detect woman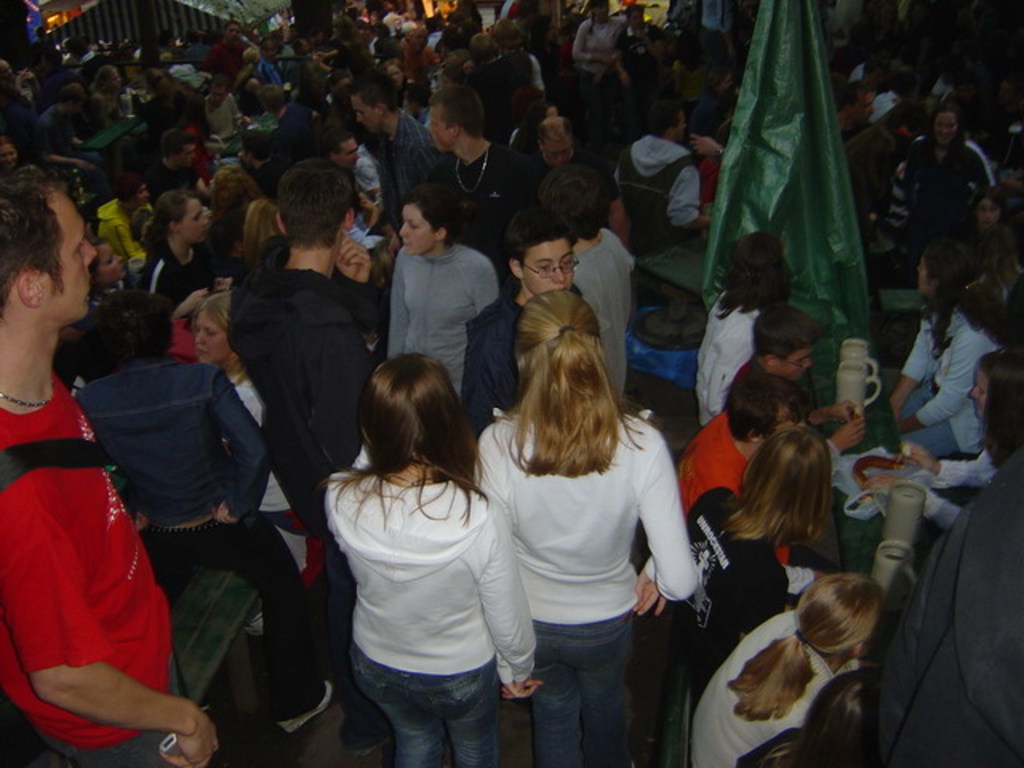
467/32/509/131
